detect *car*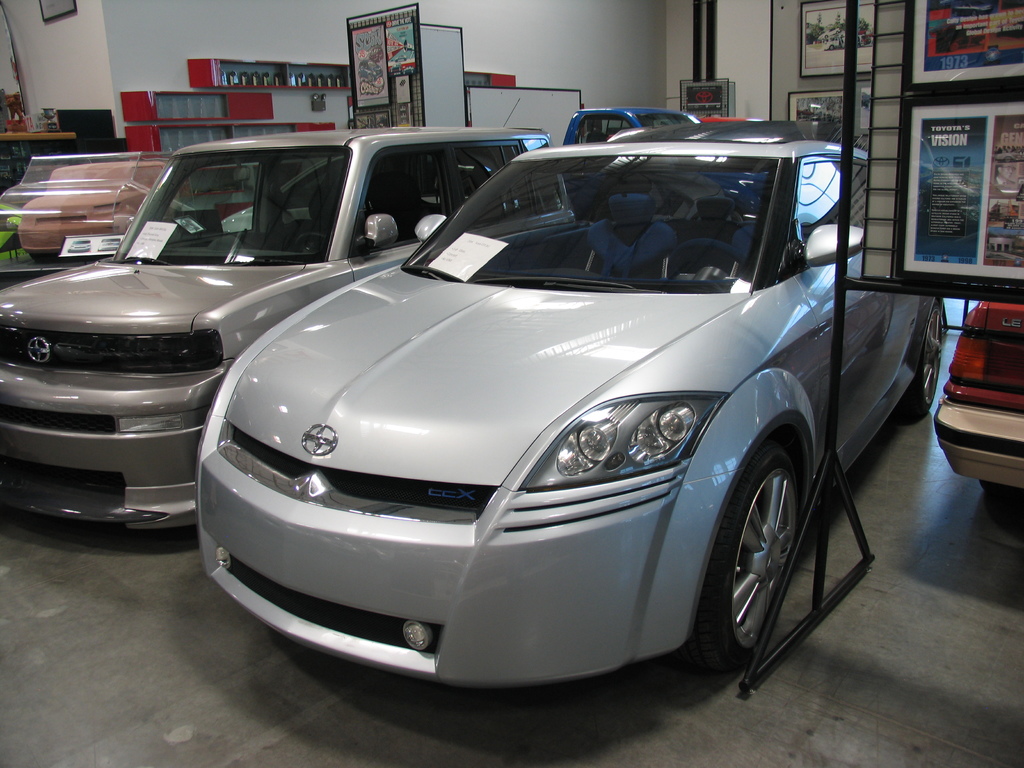
box(927, 301, 1023, 505)
